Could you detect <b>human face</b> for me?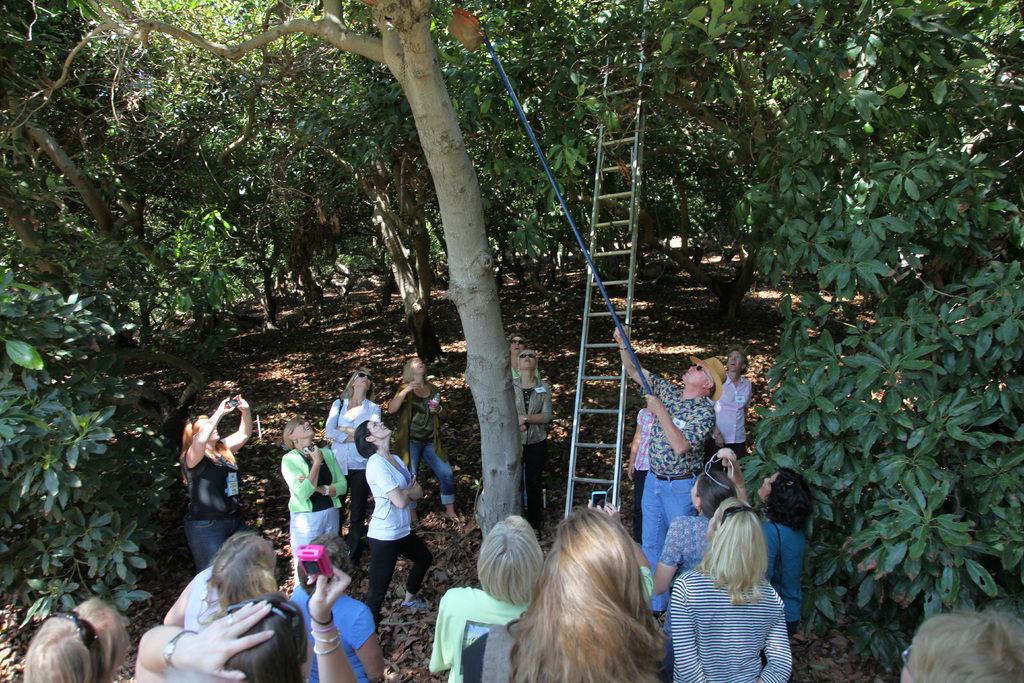
Detection result: [x1=290, y1=416, x2=317, y2=439].
